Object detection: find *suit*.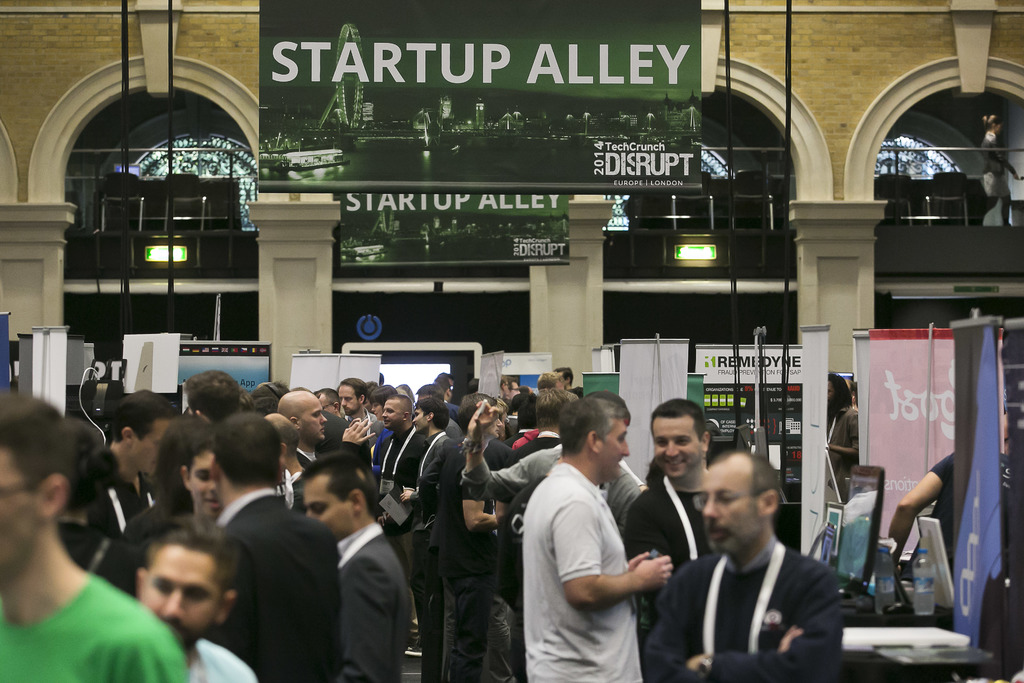
334 528 413 682.
